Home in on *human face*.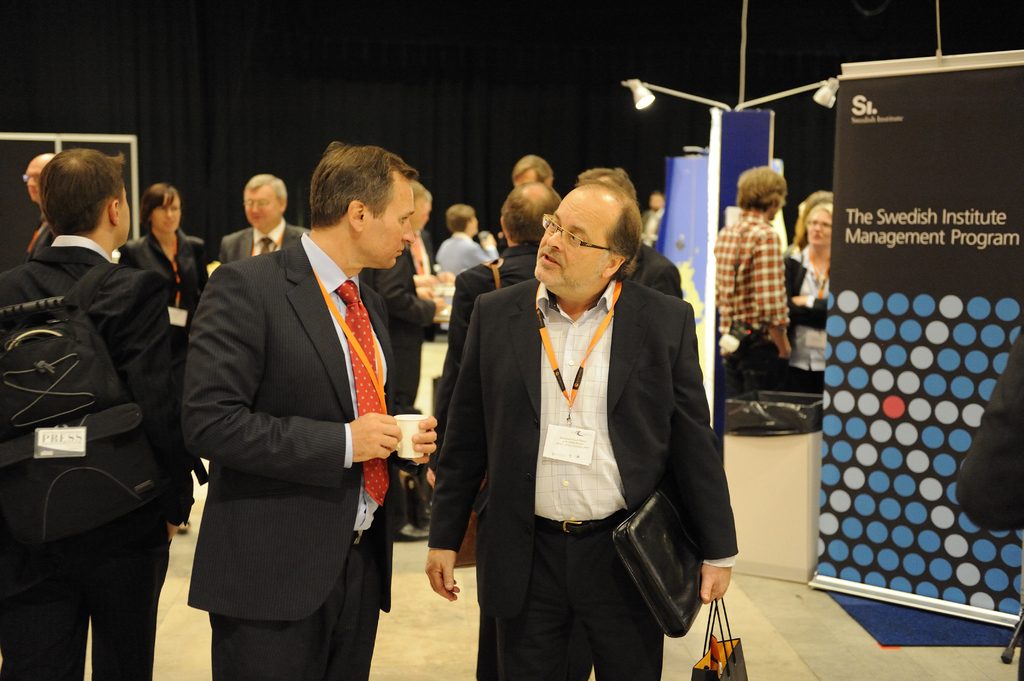
Homed in at select_region(241, 180, 284, 233).
